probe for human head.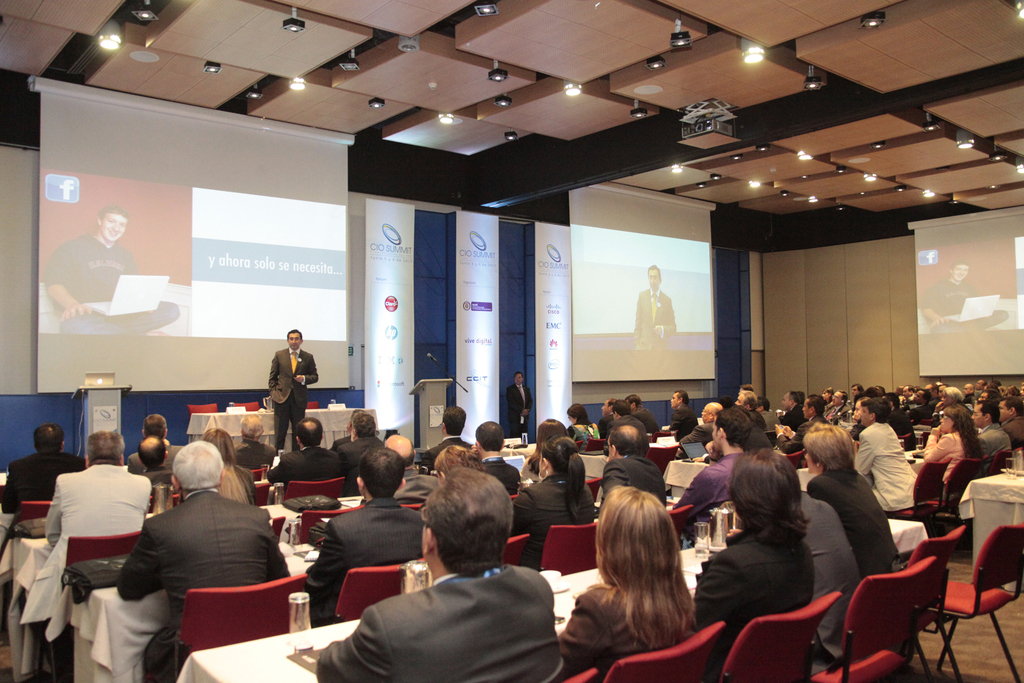
Probe result: x1=646, y1=261, x2=662, y2=292.
